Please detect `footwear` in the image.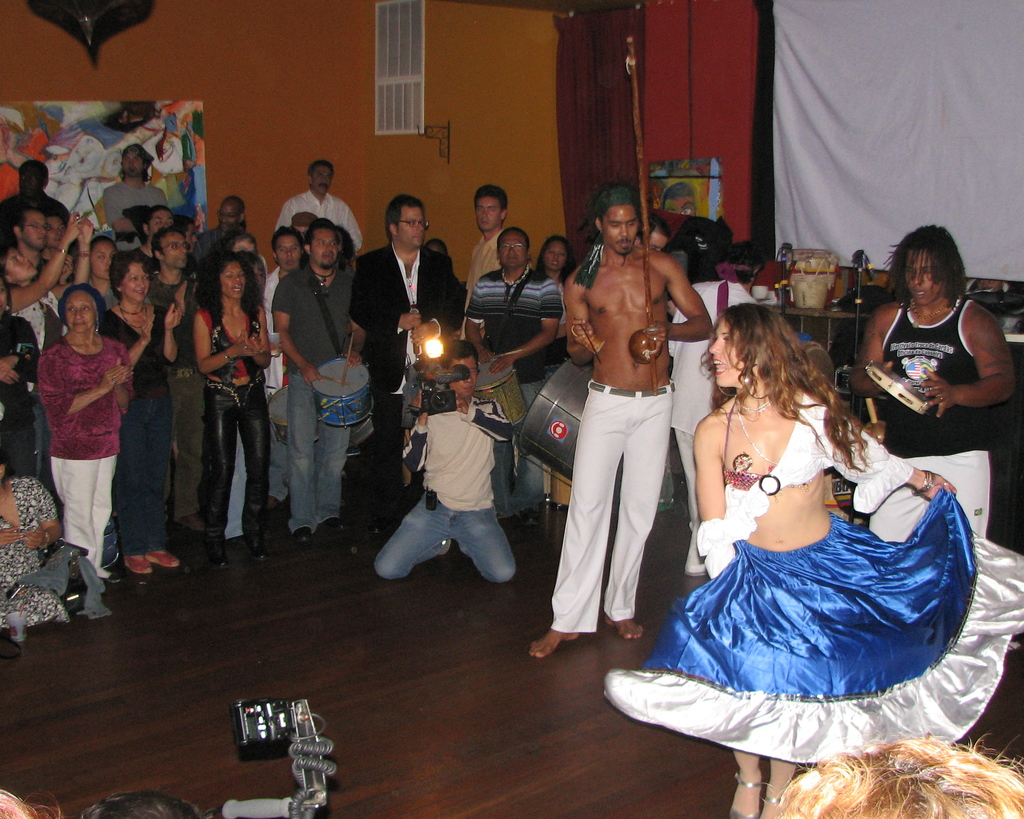
x1=522, y1=507, x2=539, y2=525.
